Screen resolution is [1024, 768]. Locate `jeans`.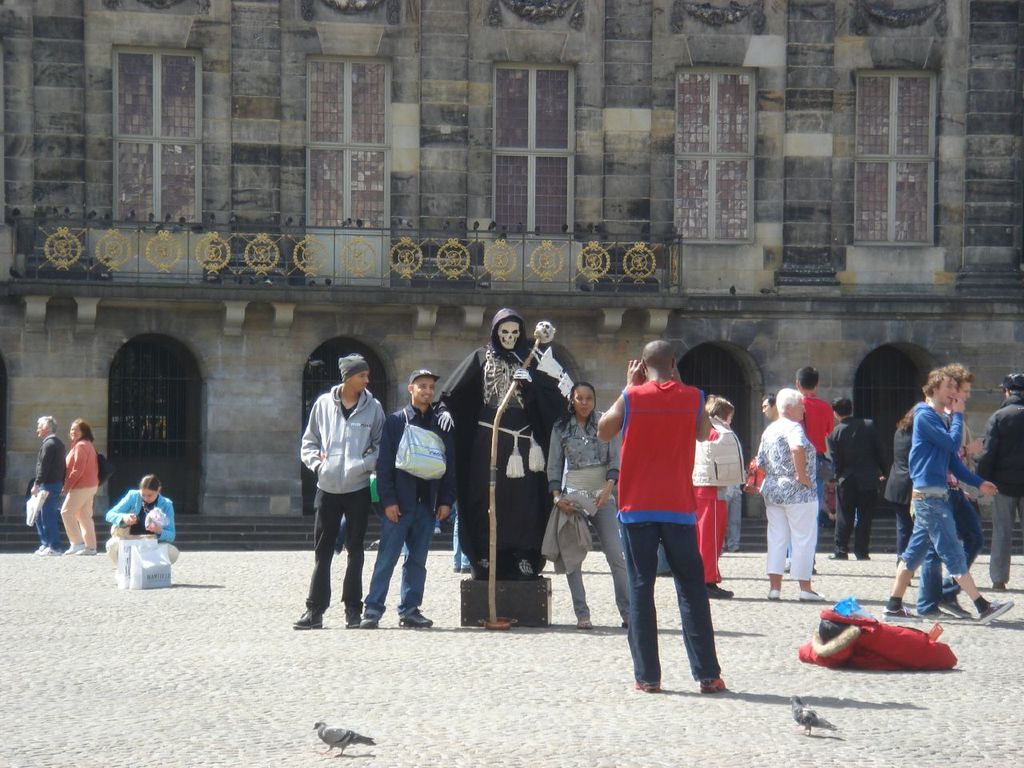
618 522 724 690.
